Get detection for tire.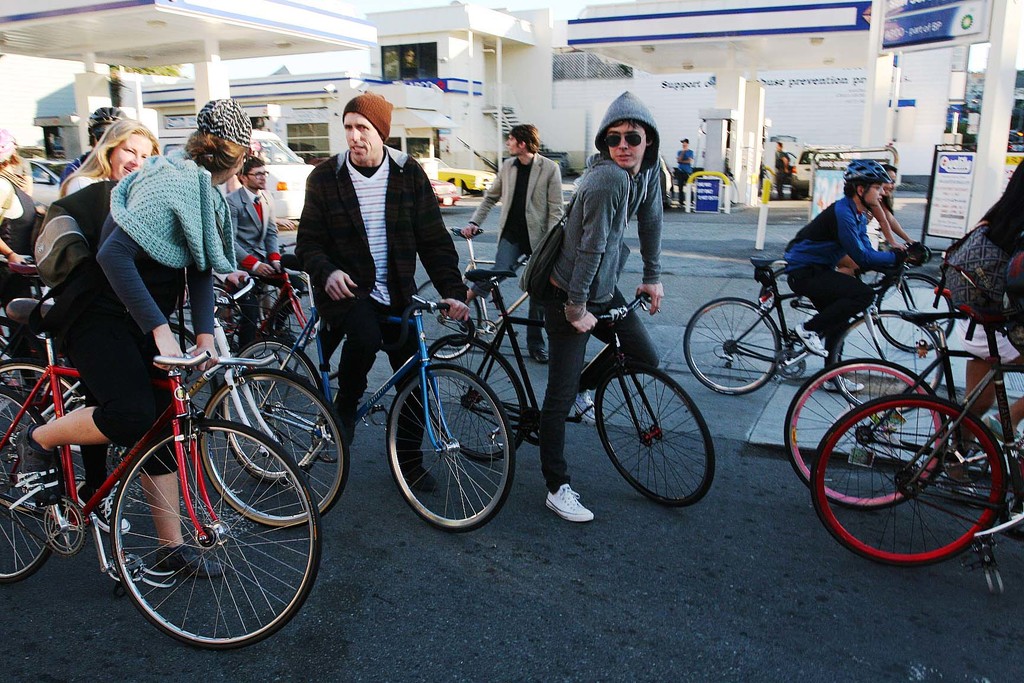
Detection: {"x1": 415, "y1": 280, "x2": 481, "y2": 360}.
